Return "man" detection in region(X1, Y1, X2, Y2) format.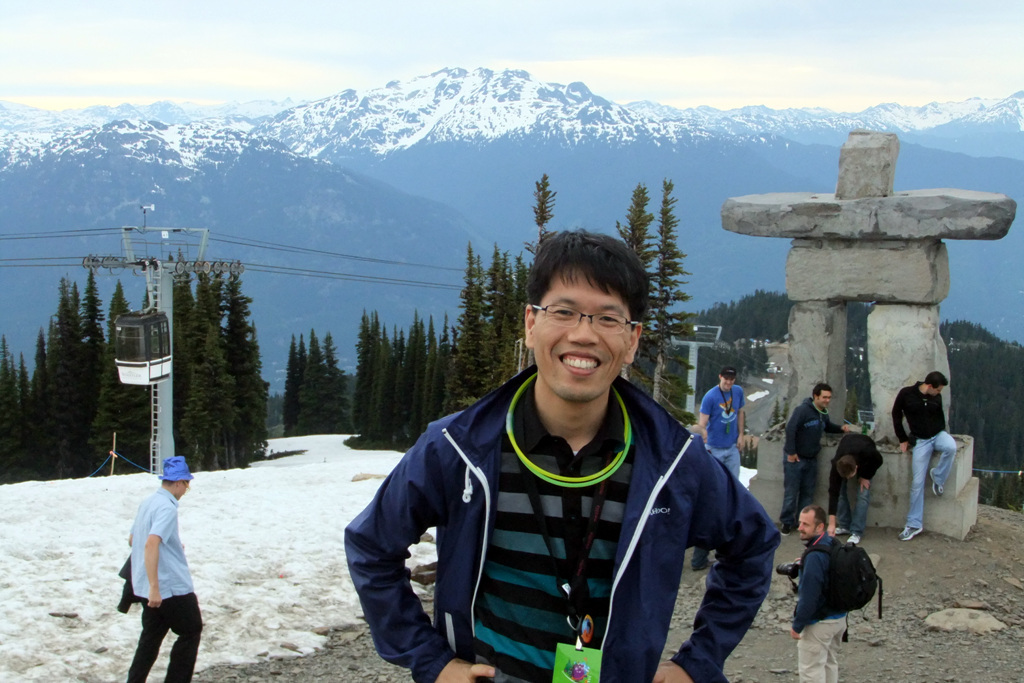
region(700, 365, 749, 484).
